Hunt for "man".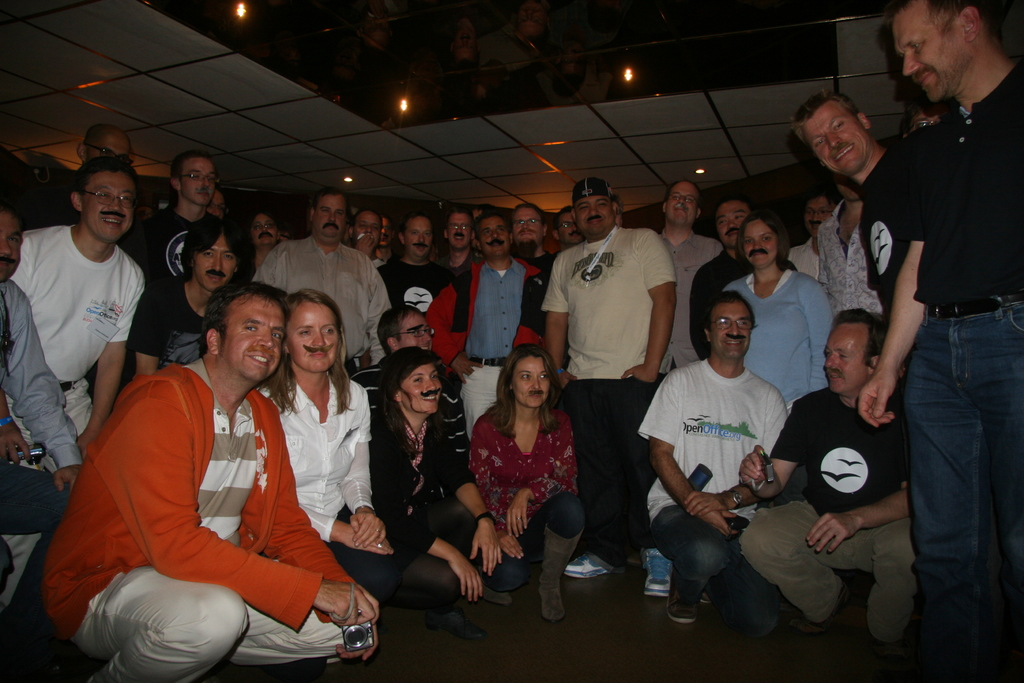
Hunted down at BBox(790, 86, 908, 370).
